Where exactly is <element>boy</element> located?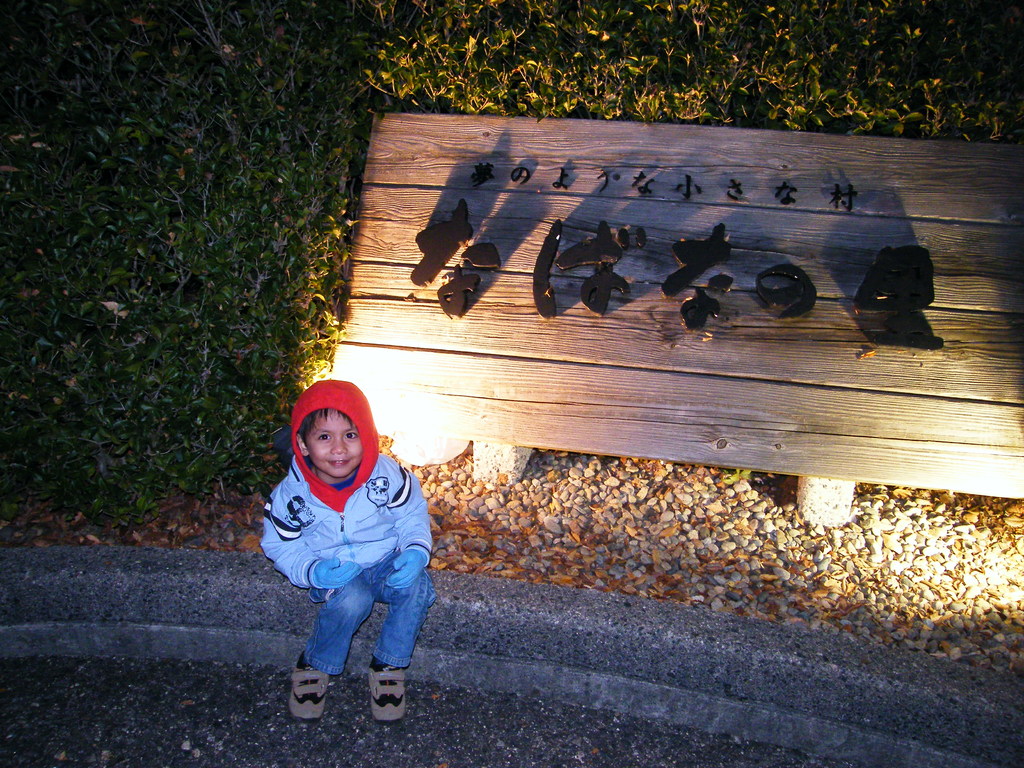
Its bounding box is [left=253, top=371, right=445, bottom=718].
